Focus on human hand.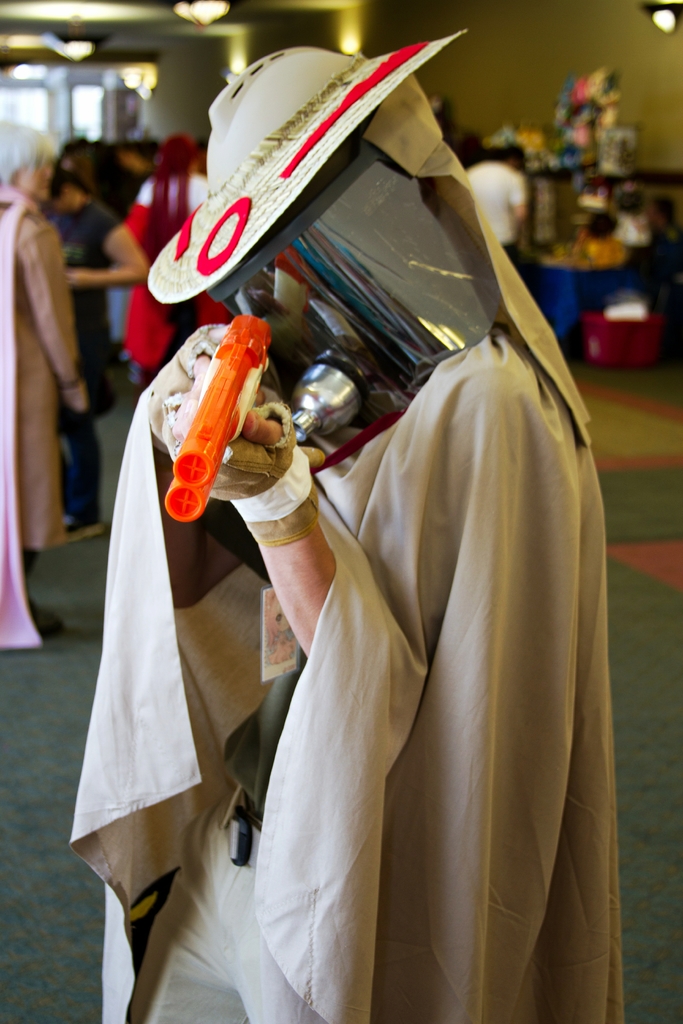
Focused at [x1=172, y1=402, x2=297, y2=503].
